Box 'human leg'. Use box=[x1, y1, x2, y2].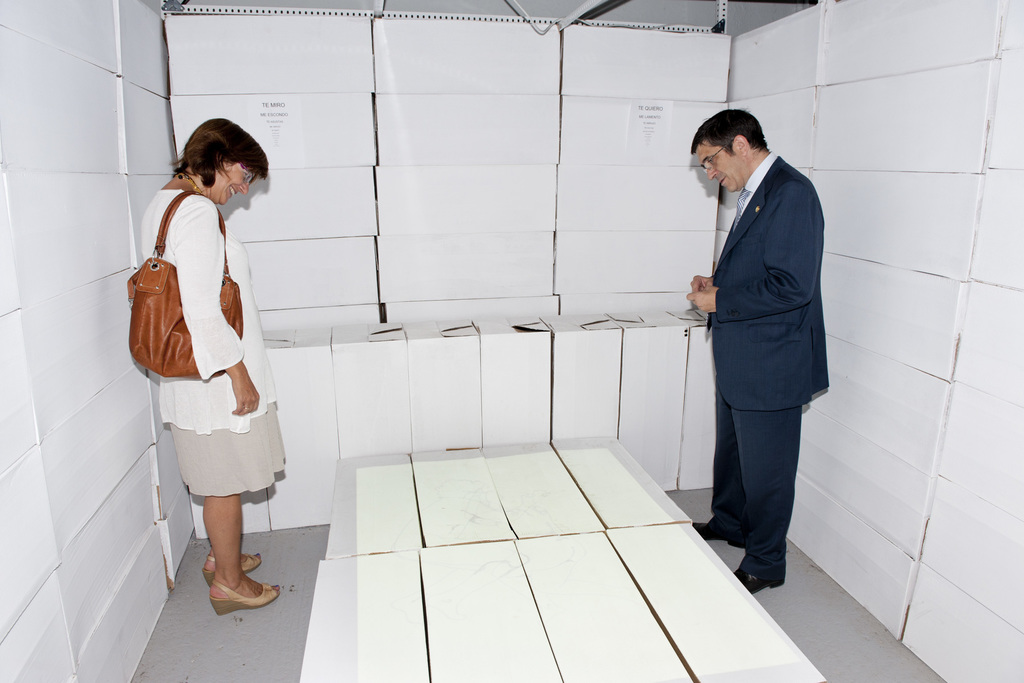
box=[735, 324, 813, 593].
